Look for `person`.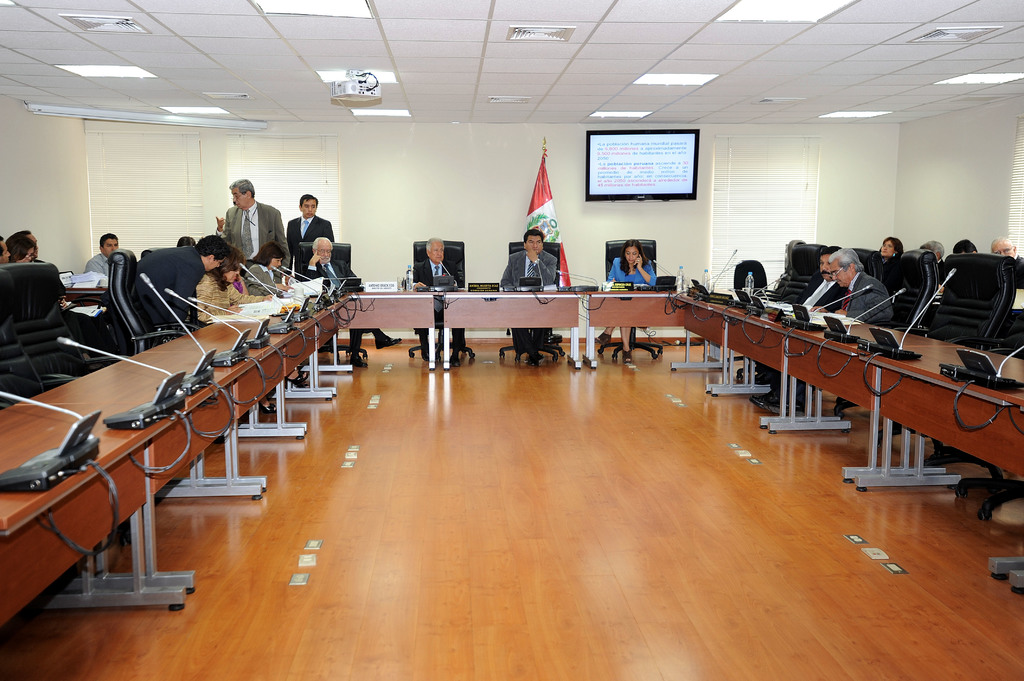
Found: {"x1": 132, "y1": 234, "x2": 225, "y2": 346}.
